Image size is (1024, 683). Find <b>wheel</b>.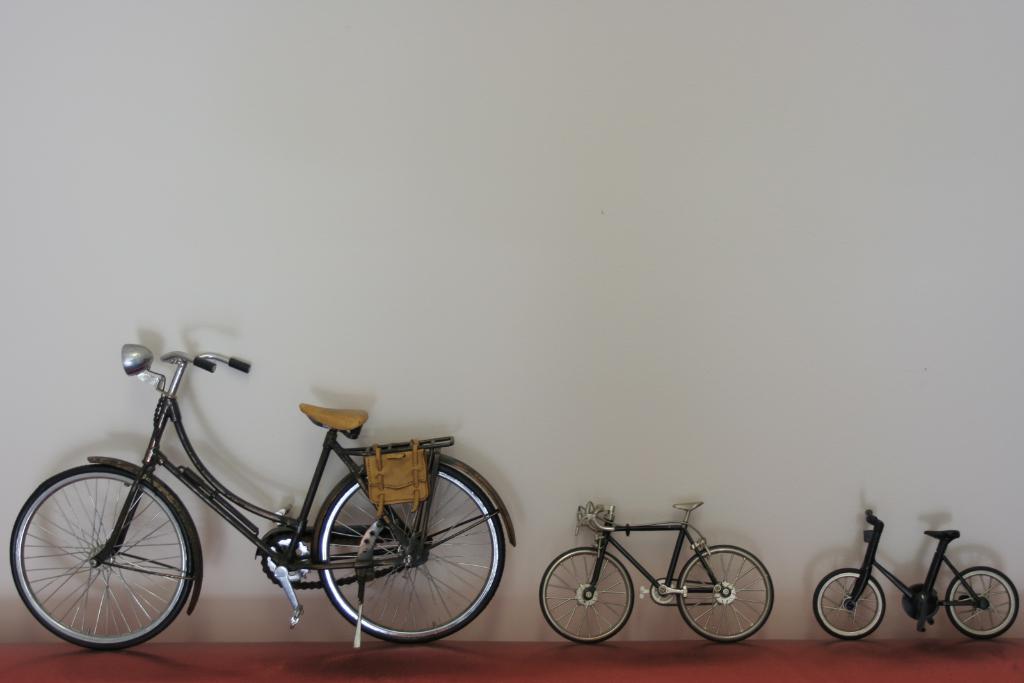
bbox=(310, 467, 491, 642).
